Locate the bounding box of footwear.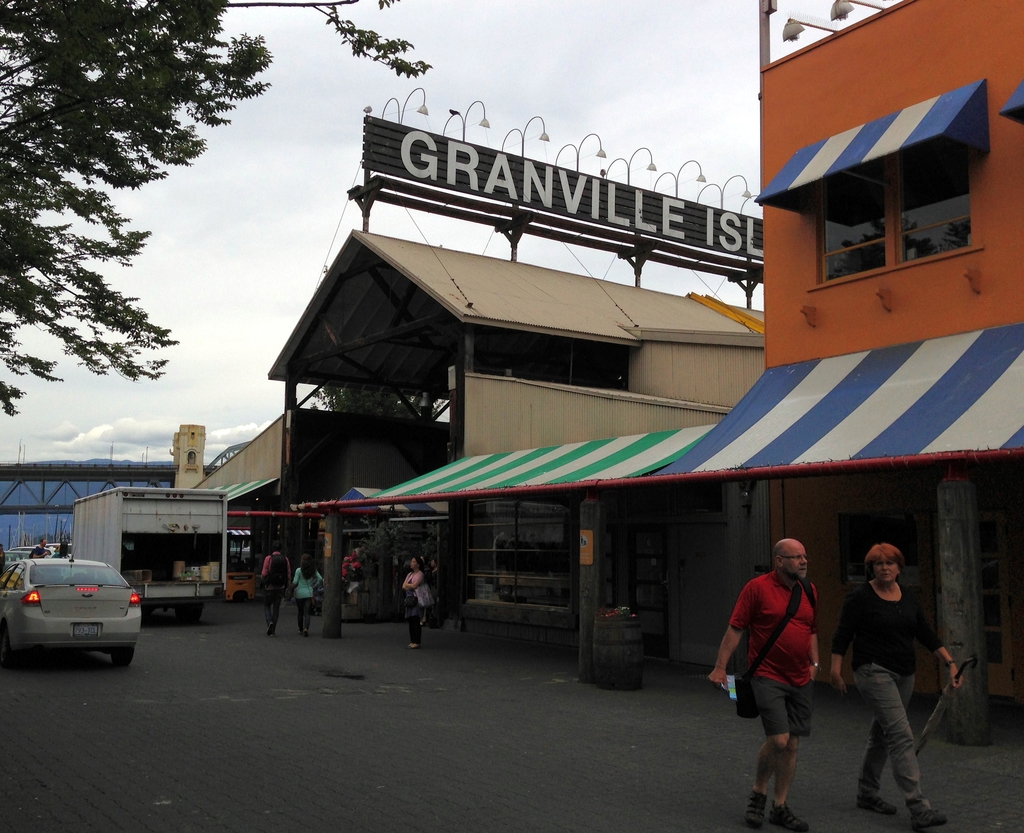
Bounding box: box=[410, 643, 420, 649].
